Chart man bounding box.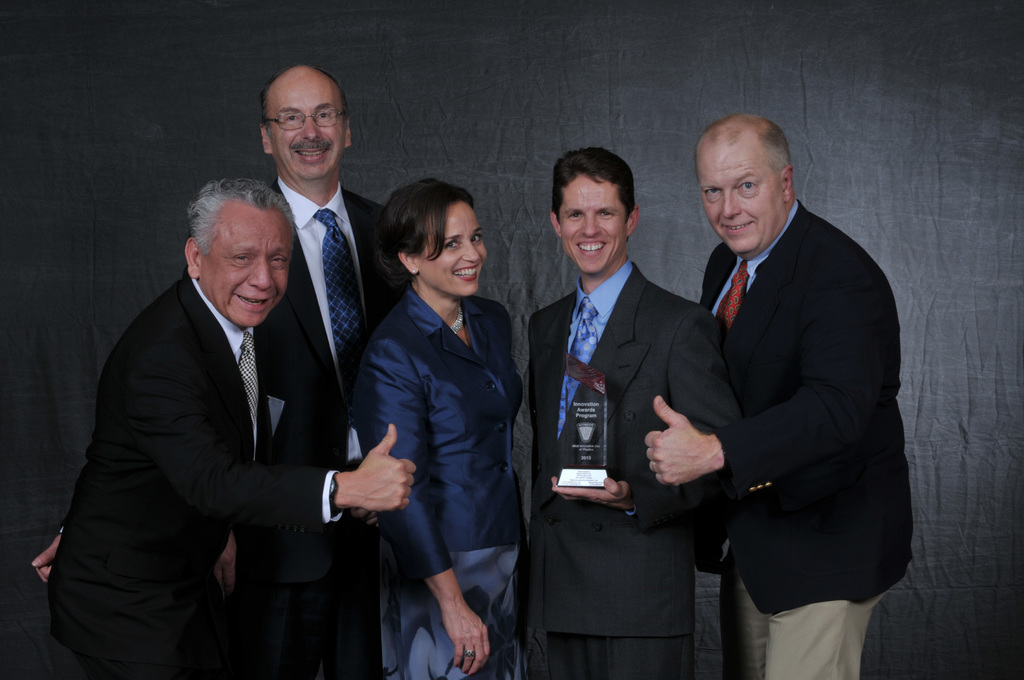
Charted: BBox(31, 64, 408, 679).
